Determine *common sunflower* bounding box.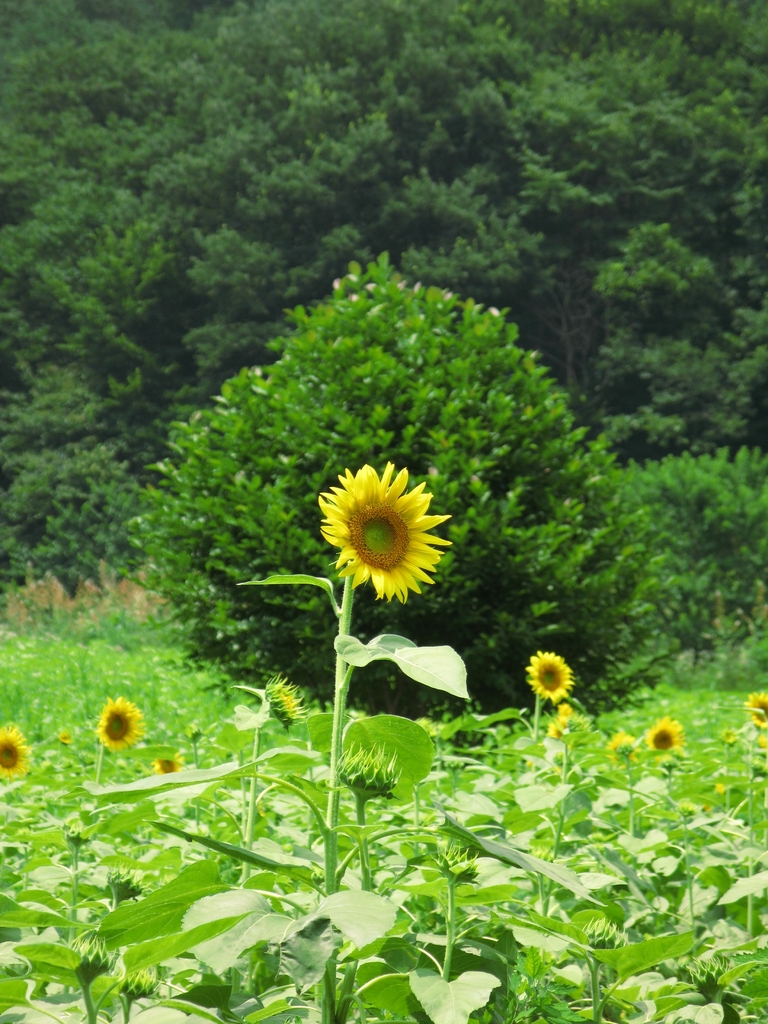
Determined: [756,687,764,732].
